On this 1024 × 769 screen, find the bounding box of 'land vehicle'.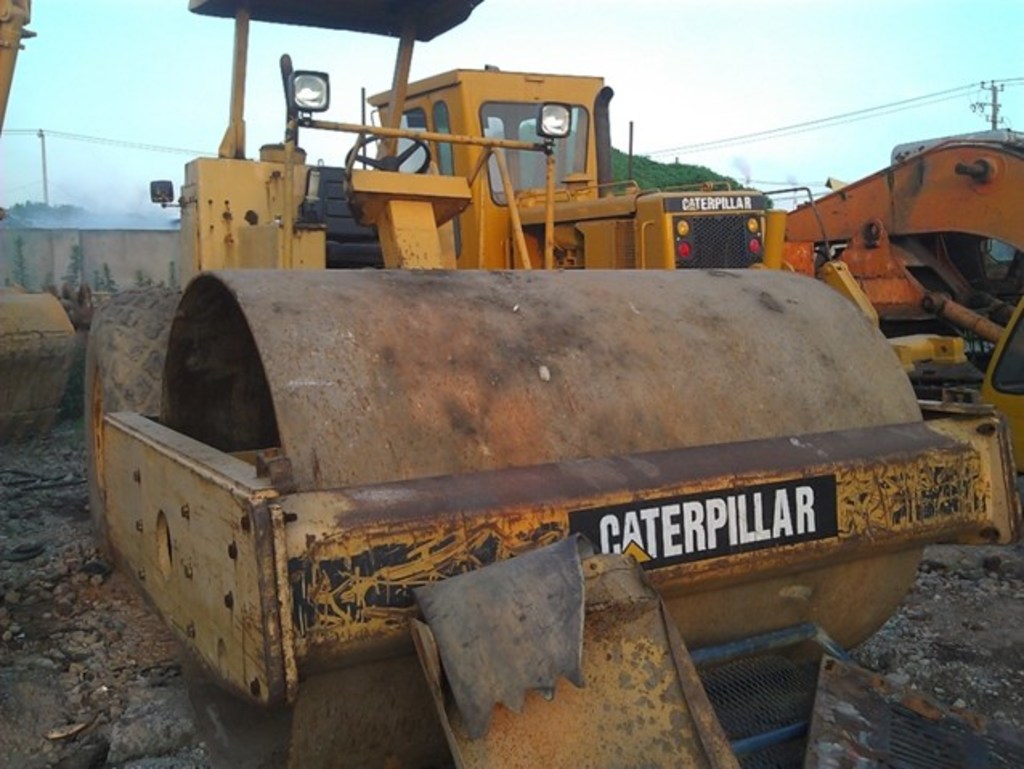
Bounding box: [left=82, top=0, right=1022, bottom=767].
